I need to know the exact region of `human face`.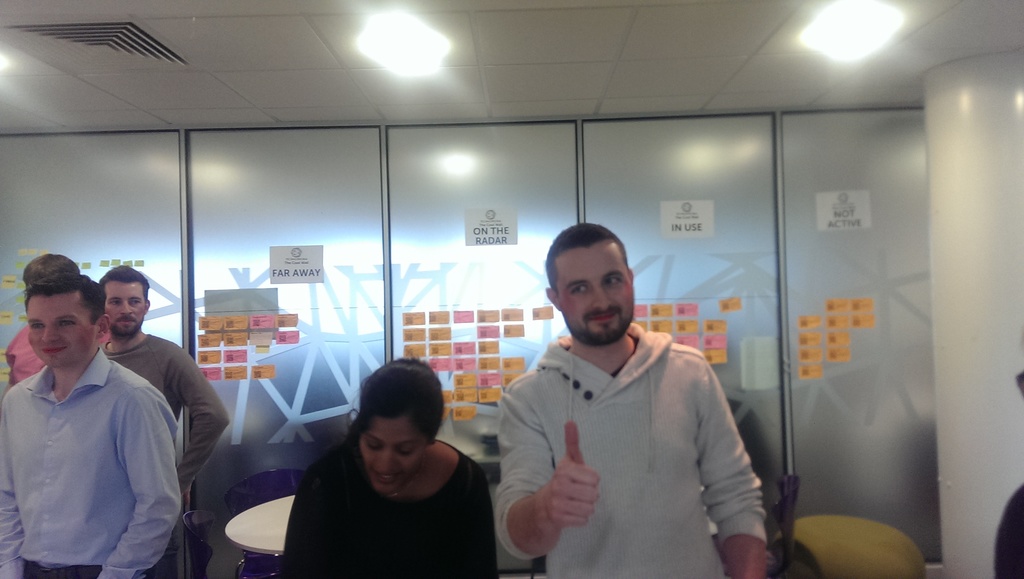
Region: bbox(362, 421, 425, 491).
